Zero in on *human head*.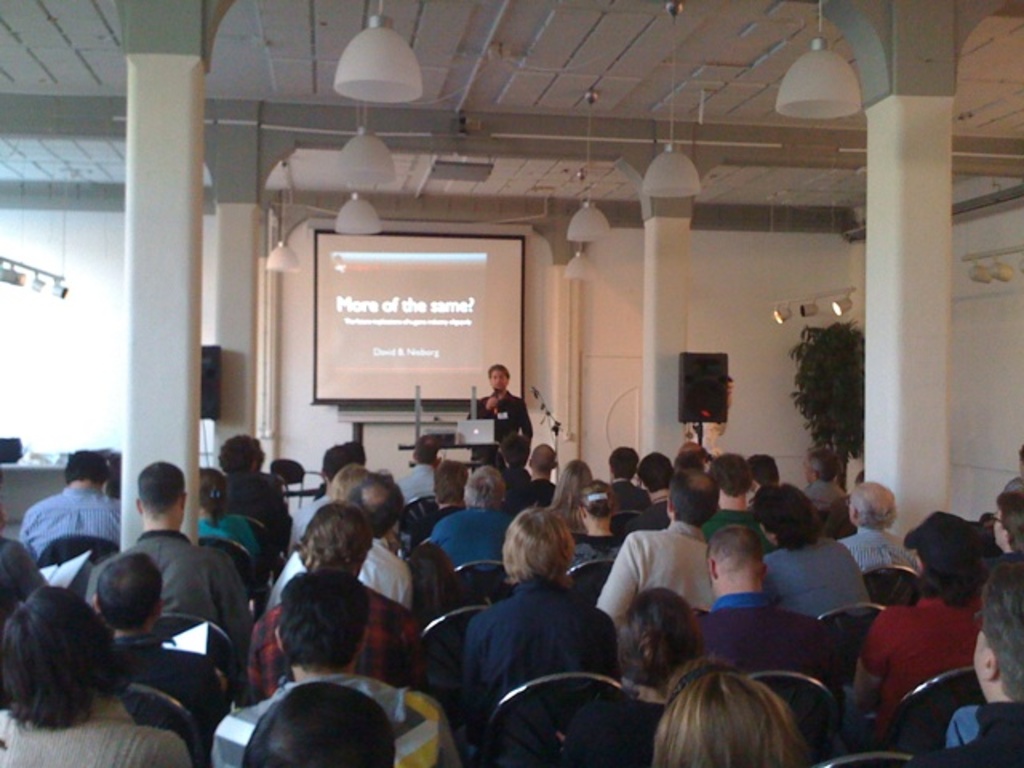
Zeroed in: (left=278, top=573, right=368, bottom=670).
